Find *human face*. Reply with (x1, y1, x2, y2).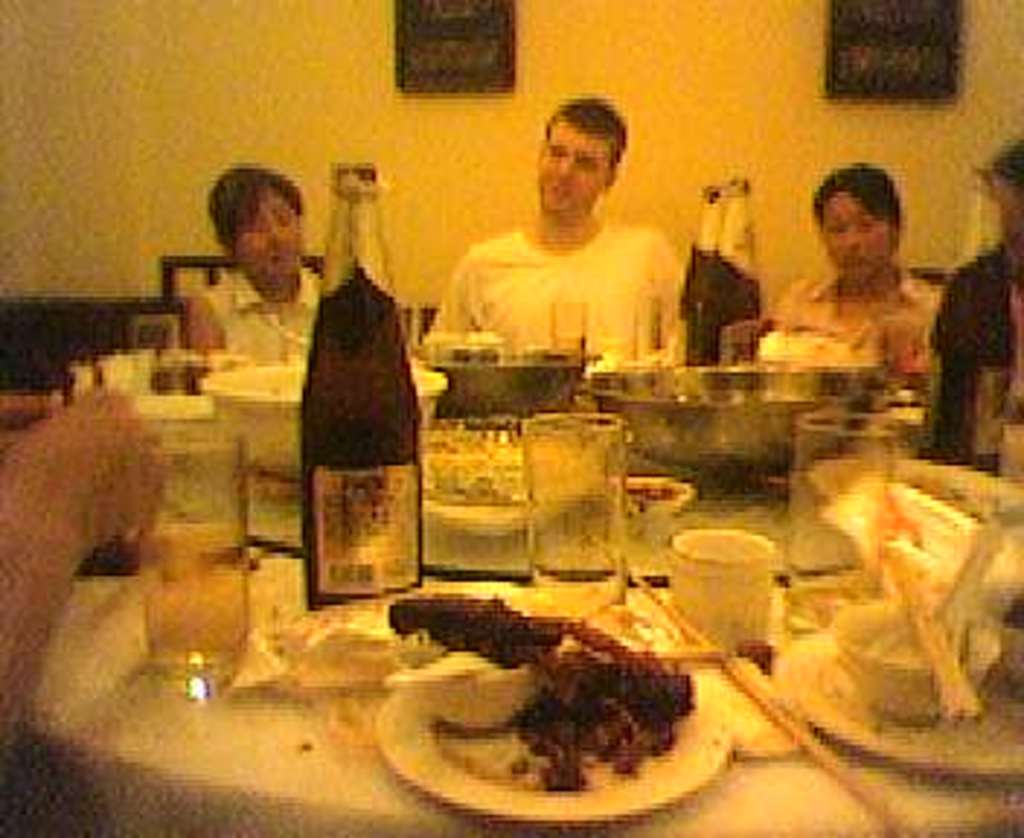
(817, 192, 887, 282).
